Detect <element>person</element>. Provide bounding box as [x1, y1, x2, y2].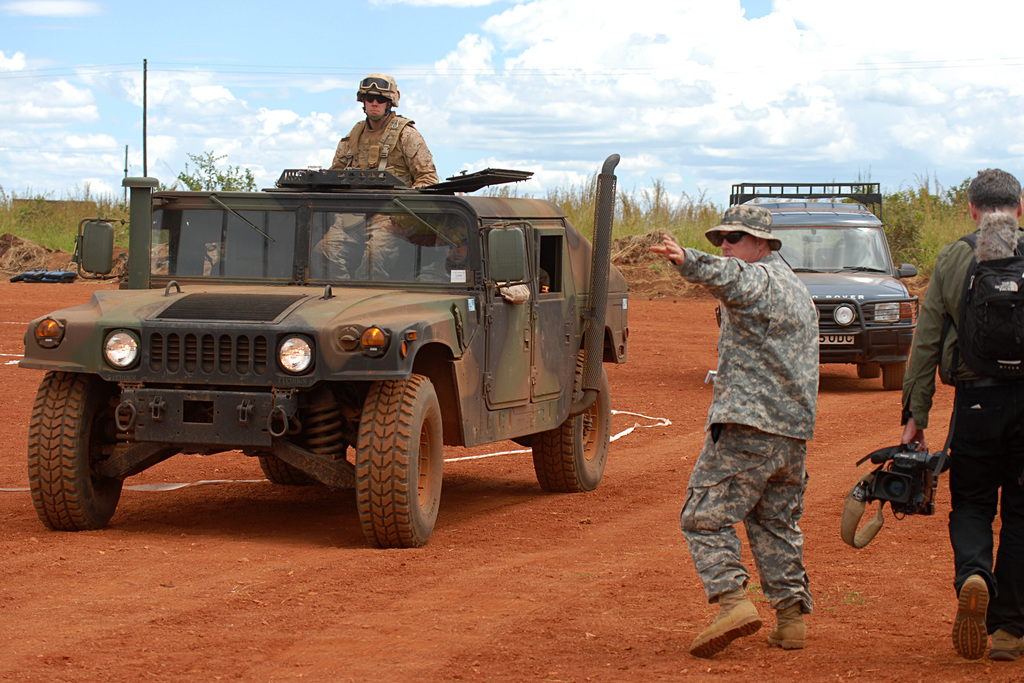
[409, 216, 527, 304].
